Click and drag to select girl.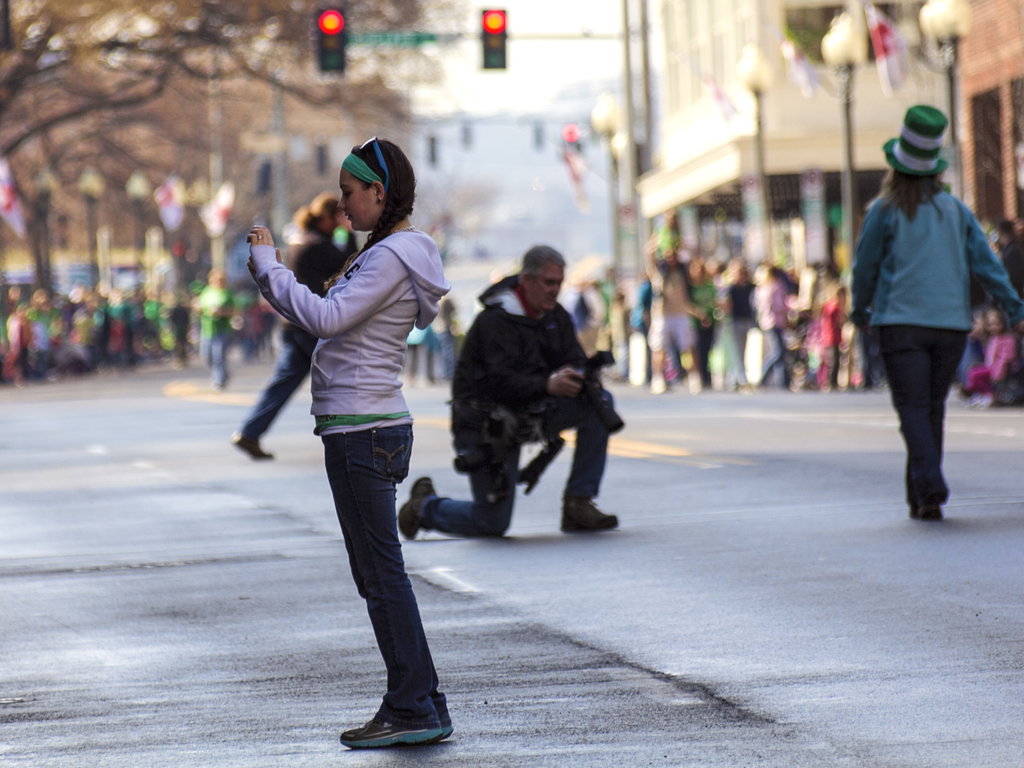
Selection: 244:138:452:748.
